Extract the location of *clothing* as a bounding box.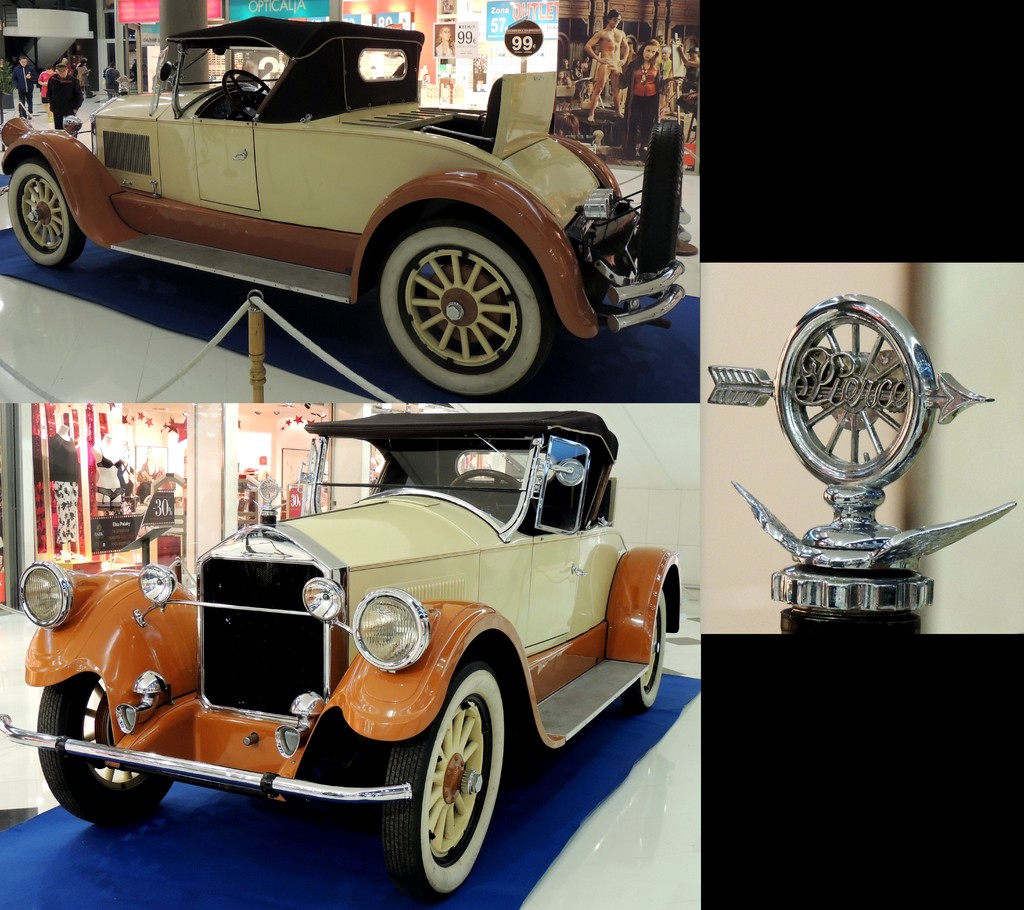
{"left": 234, "top": 74, "right": 257, "bottom": 86}.
